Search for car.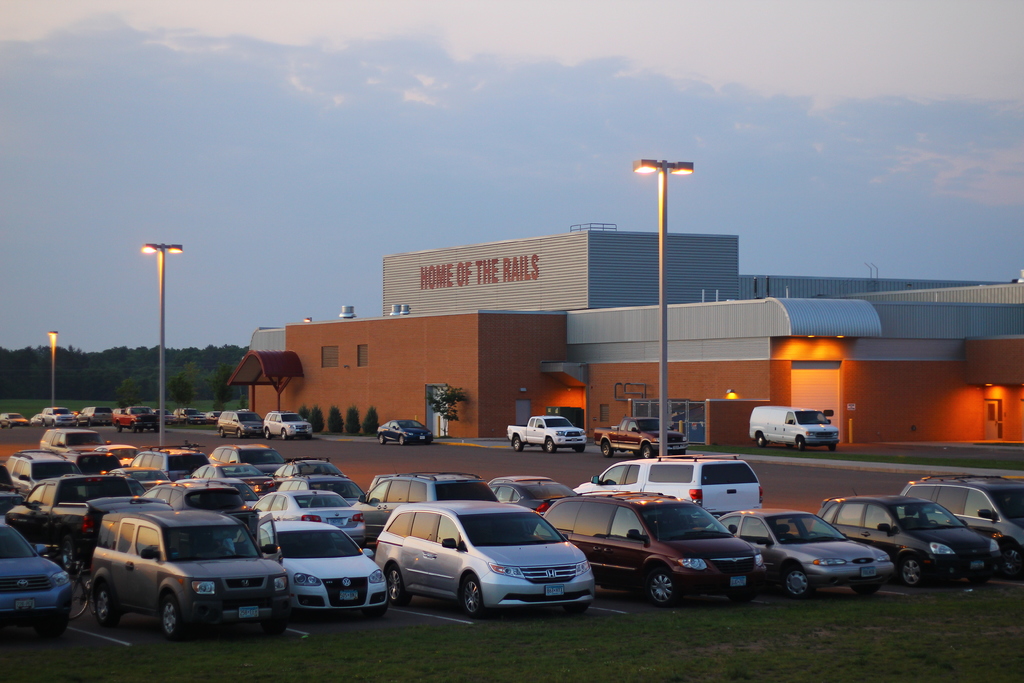
Found at (left=810, top=493, right=1006, bottom=586).
